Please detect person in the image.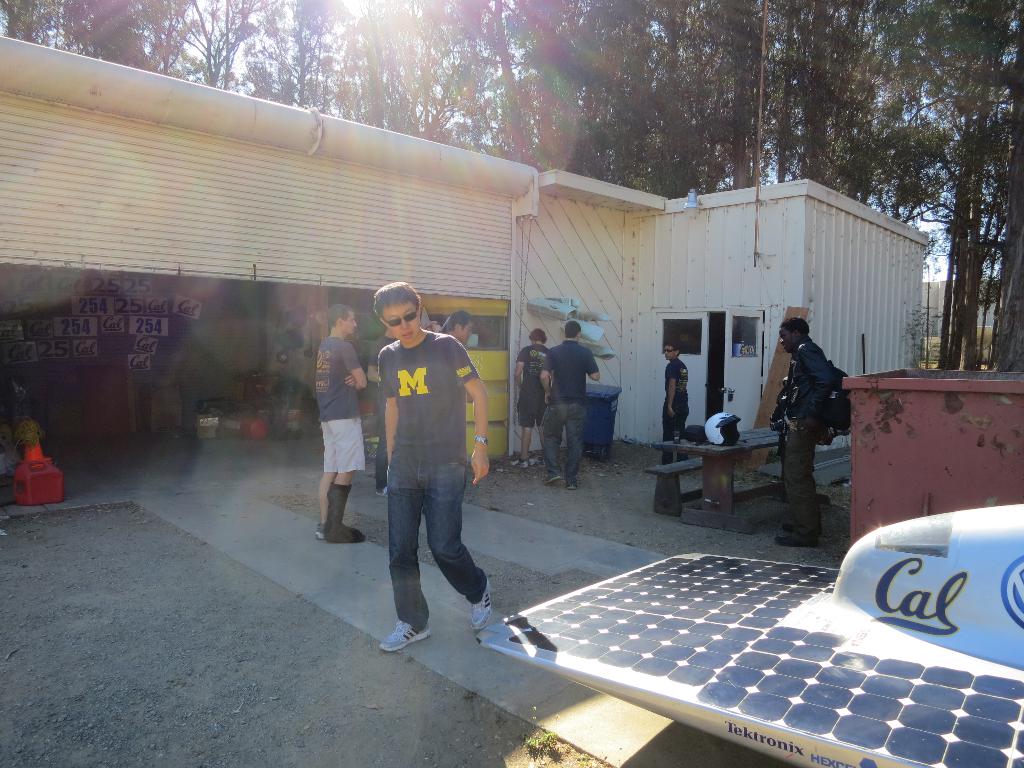
{"x1": 779, "y1": 320, "x2": 836, "y2": 552}.
